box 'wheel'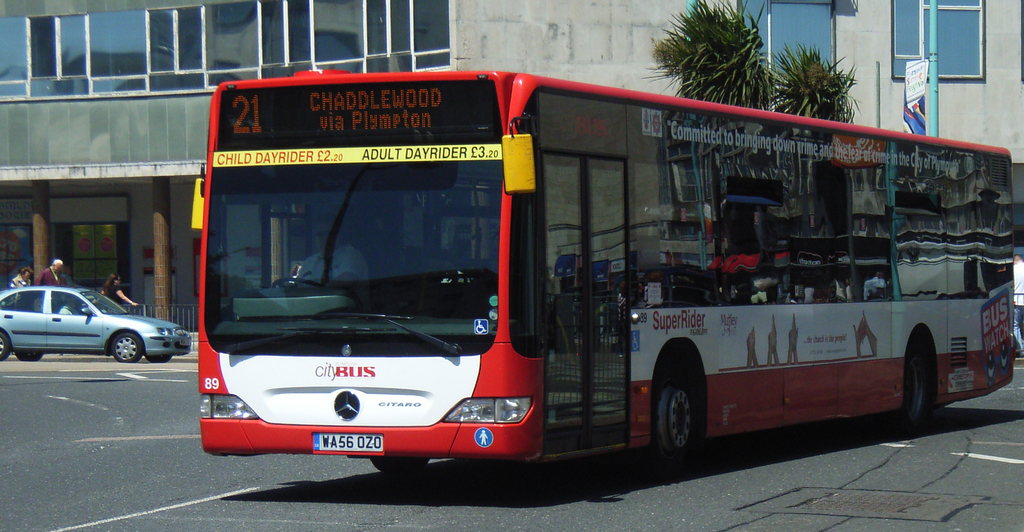
[901,342,935,439]
